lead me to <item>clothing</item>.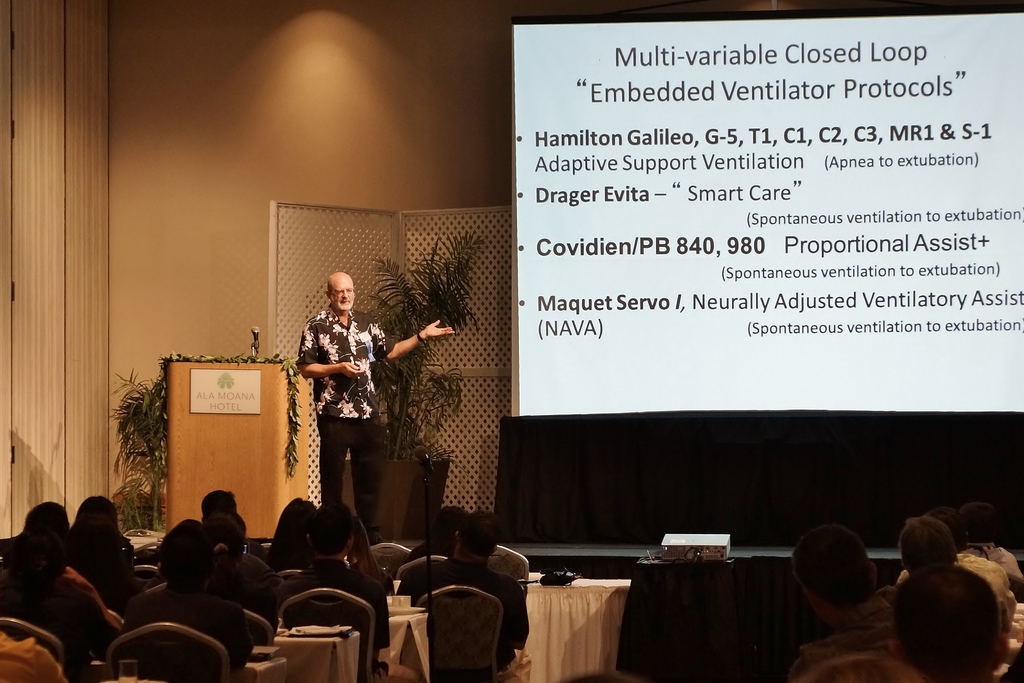
Lead to bbox=(0, 582, 126, 682).
